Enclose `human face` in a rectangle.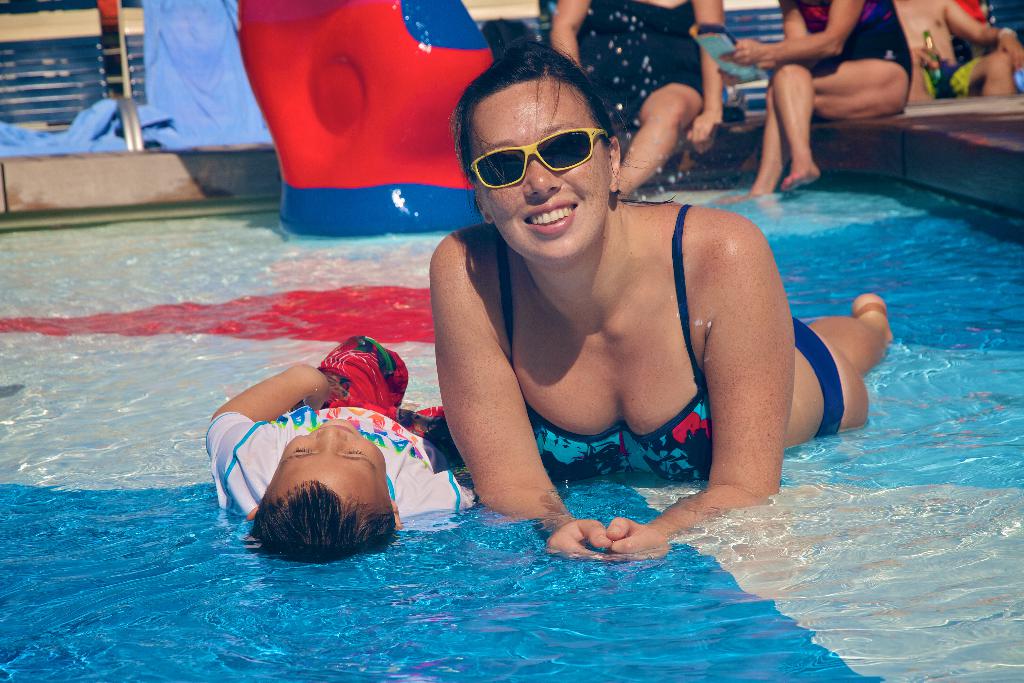
box=[472, 84, 611, 265].
